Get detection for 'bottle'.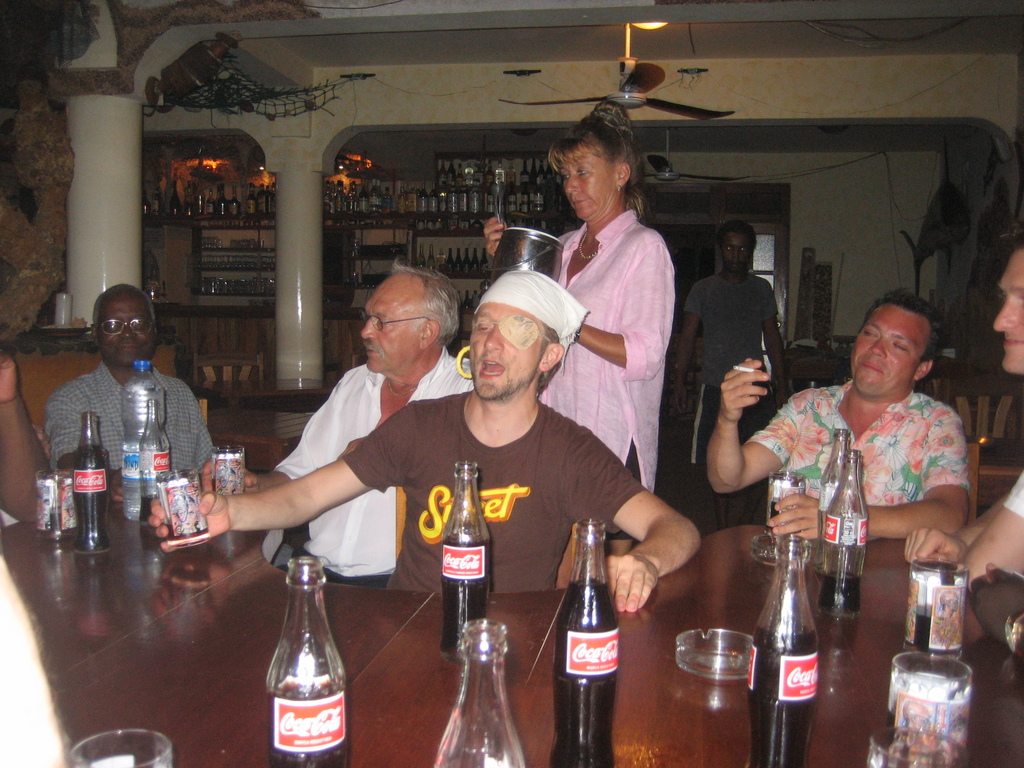
Detection: 484, 163, 495, 186.
